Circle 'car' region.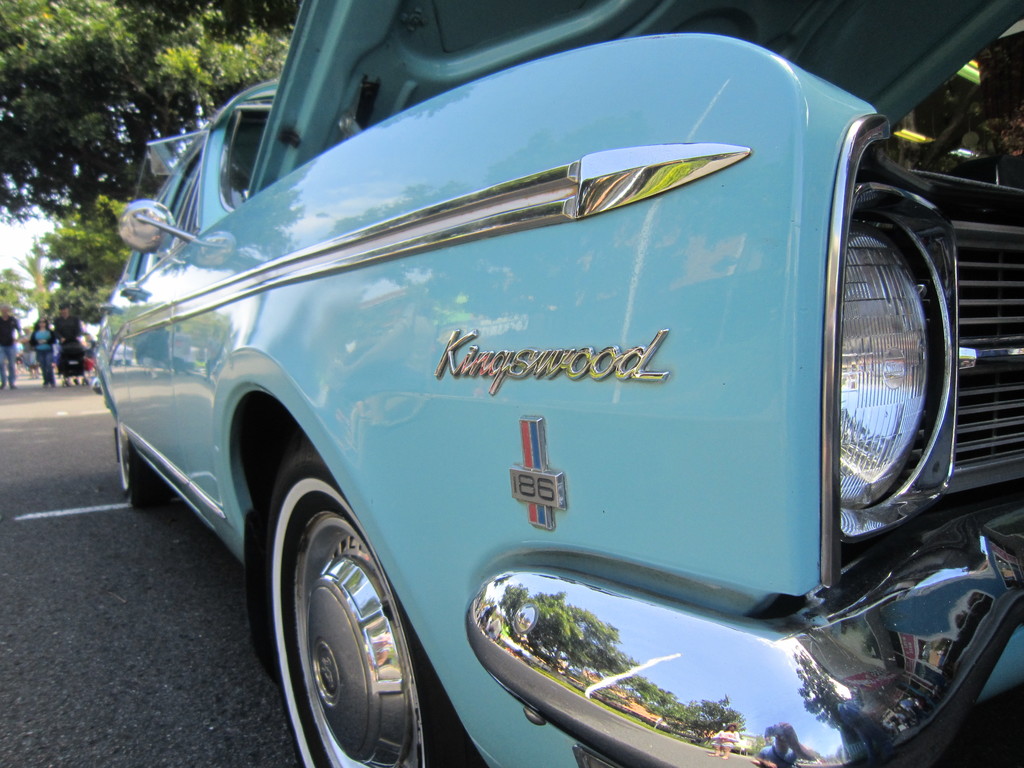
Region: {"x1": 92, "y1": 0, "x2": 1023, "y2": 767}.
